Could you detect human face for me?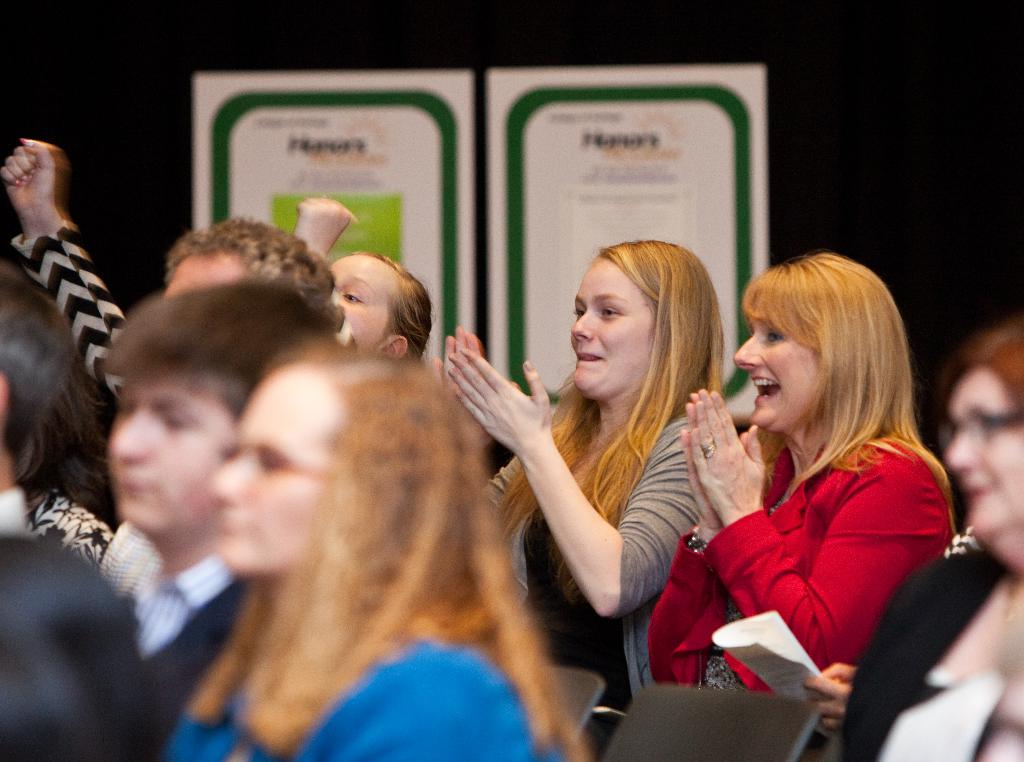
Detection result: <box>569,255,653,396</box>.
